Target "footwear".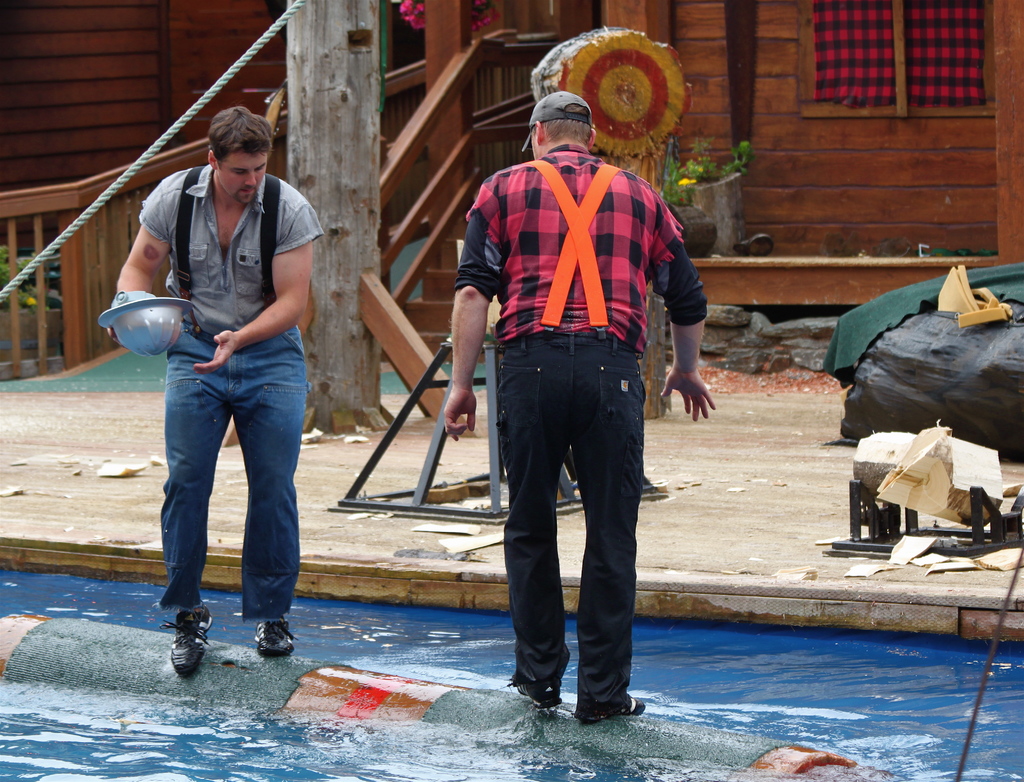
Target region: BBox(254, 608, 300, 653).
